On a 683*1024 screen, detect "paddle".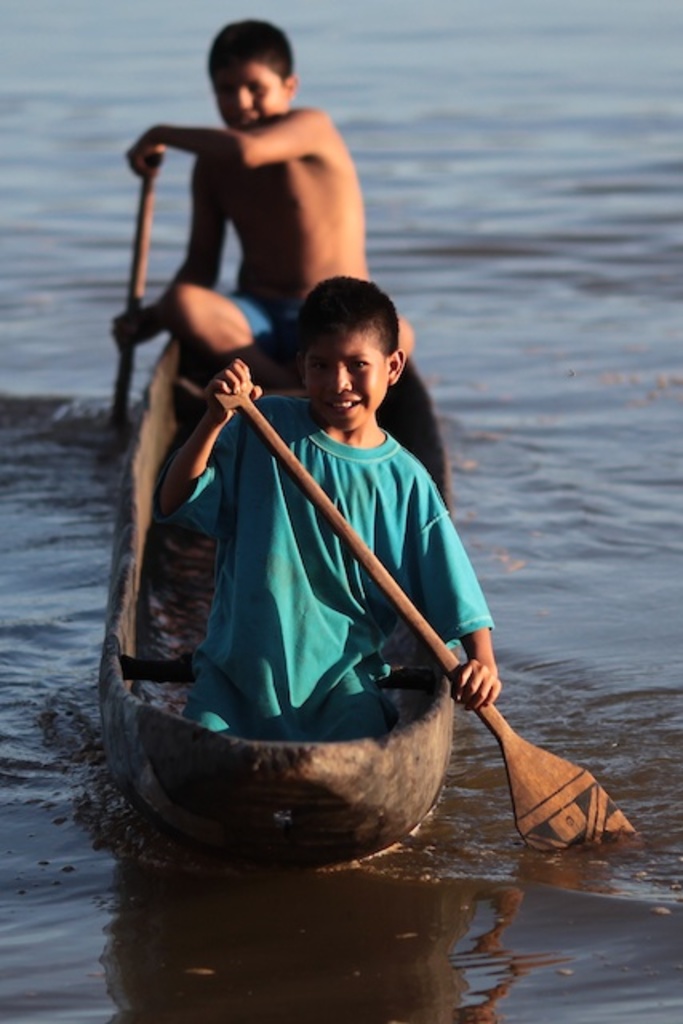
[left=213, top=392, right=635, bottom=850].
